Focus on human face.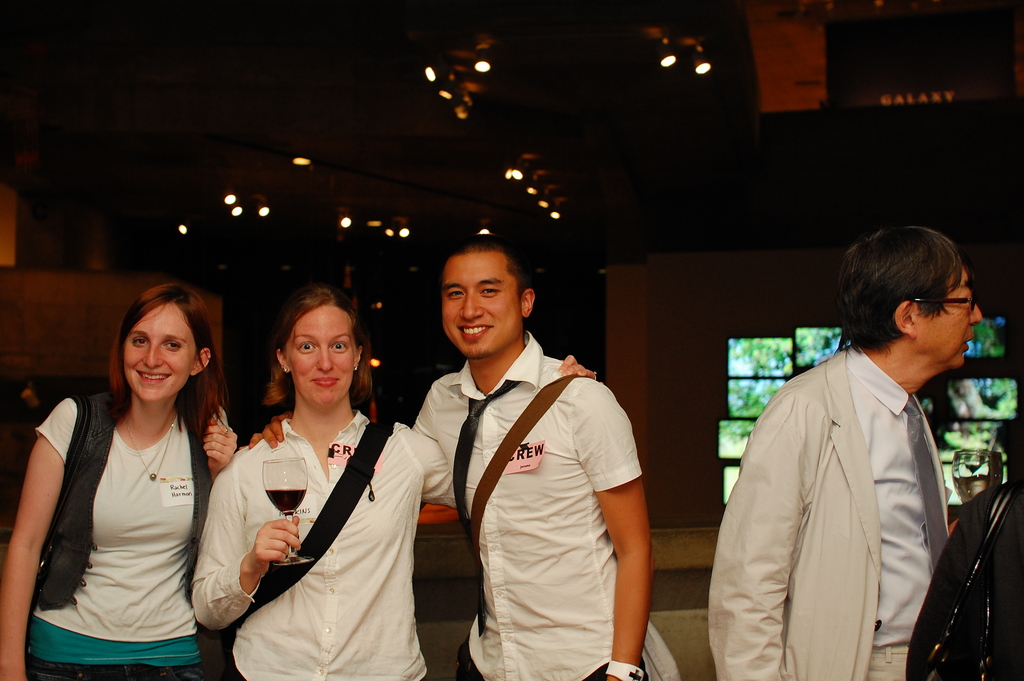
Focused at <region>440, 253, 525, 361</region>.
